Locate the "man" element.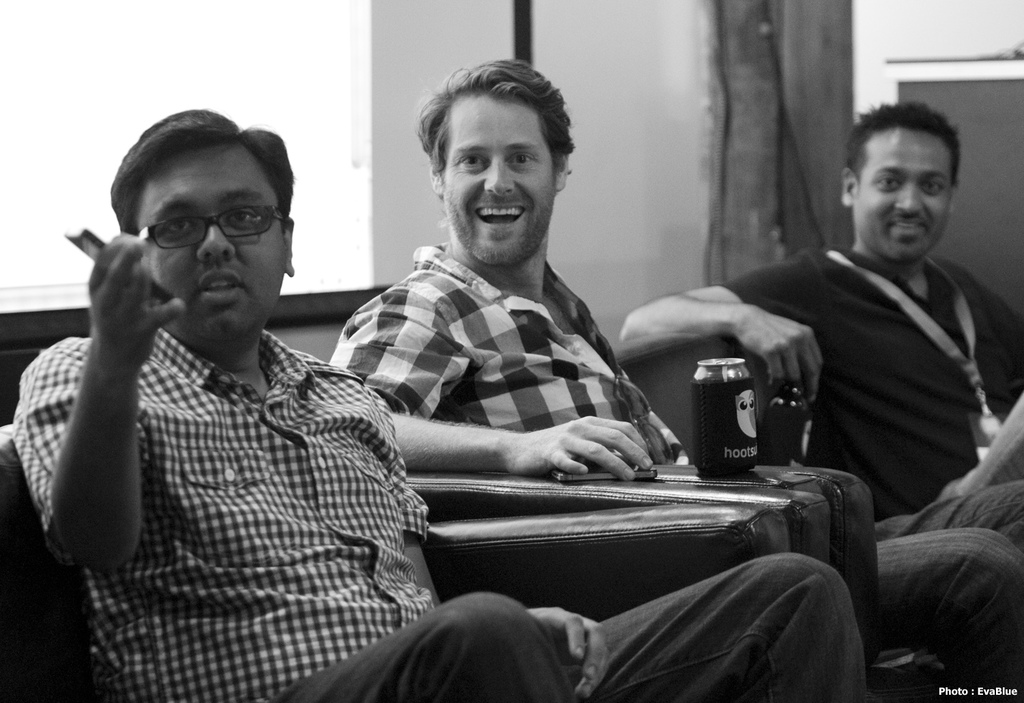
Element bbox: select_region(326, 54, 1023, 698).
